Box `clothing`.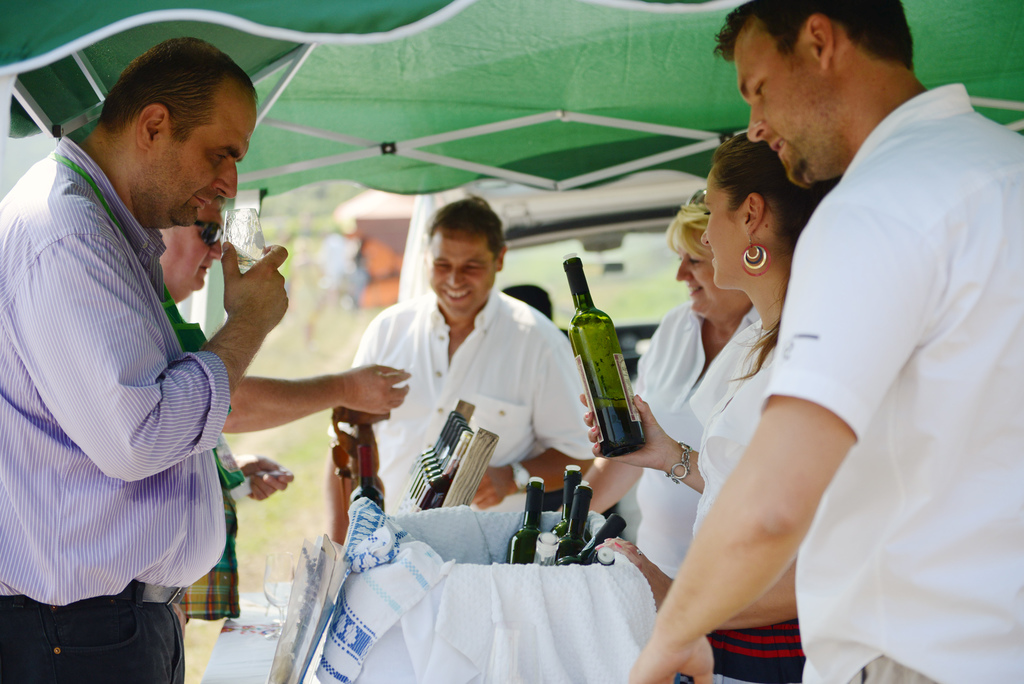
[699,343,801,683].
